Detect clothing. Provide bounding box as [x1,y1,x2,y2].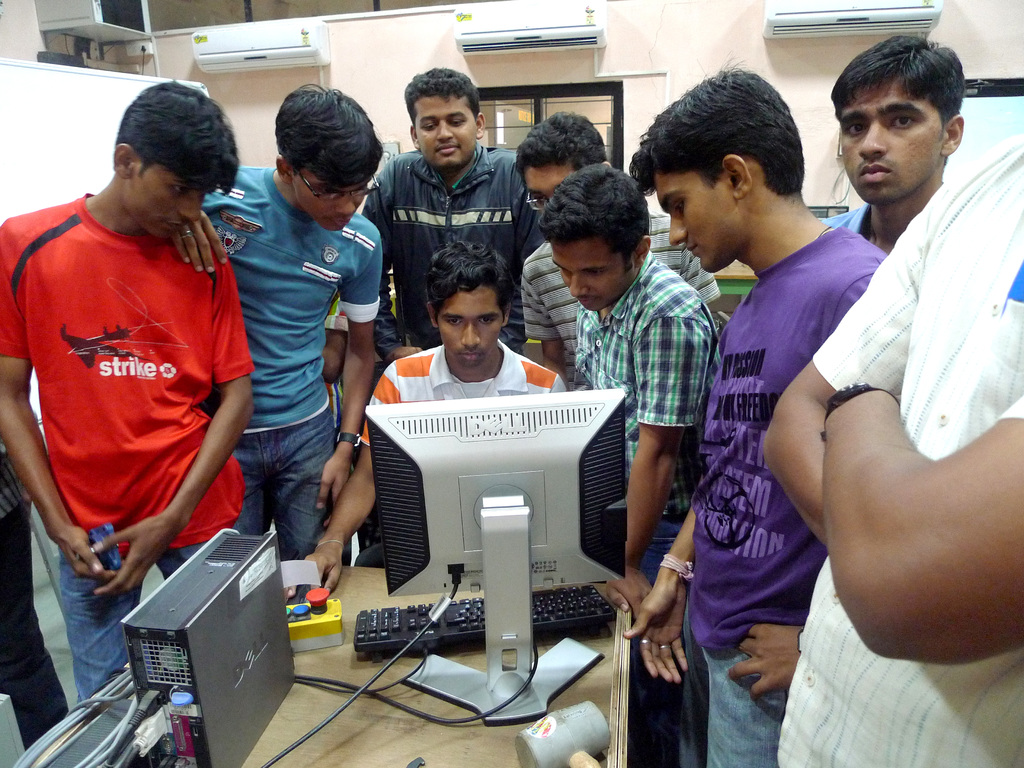
[568,248,716,767].
